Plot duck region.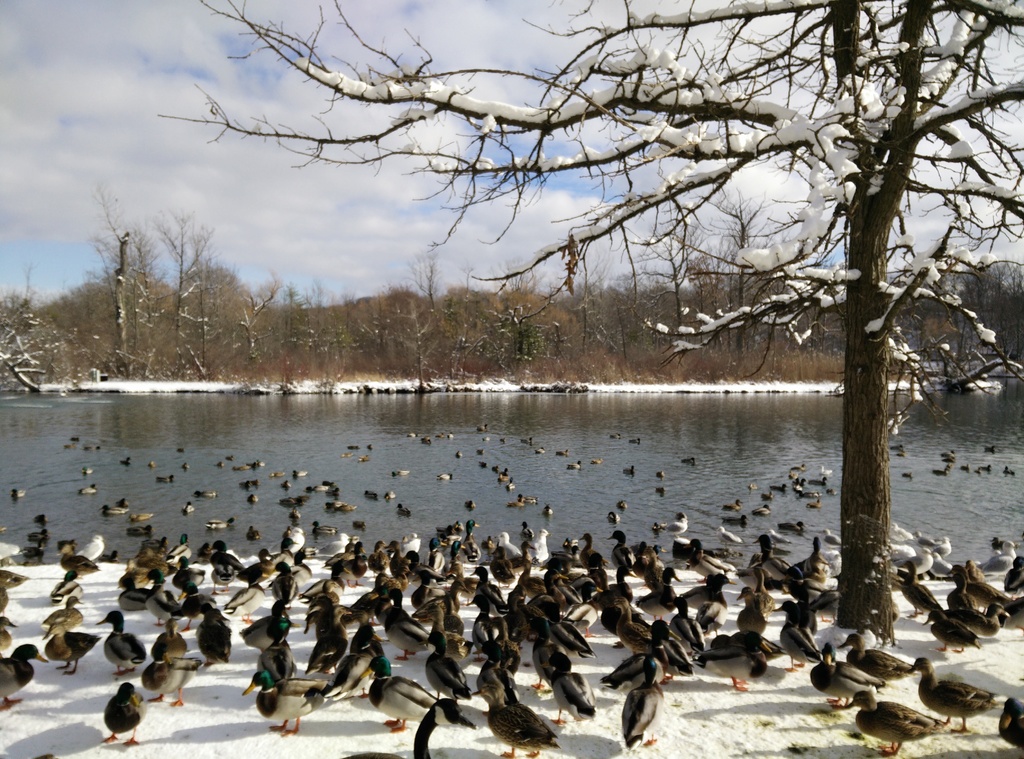
Plotted at Rect(436, 468, 457, 484).
